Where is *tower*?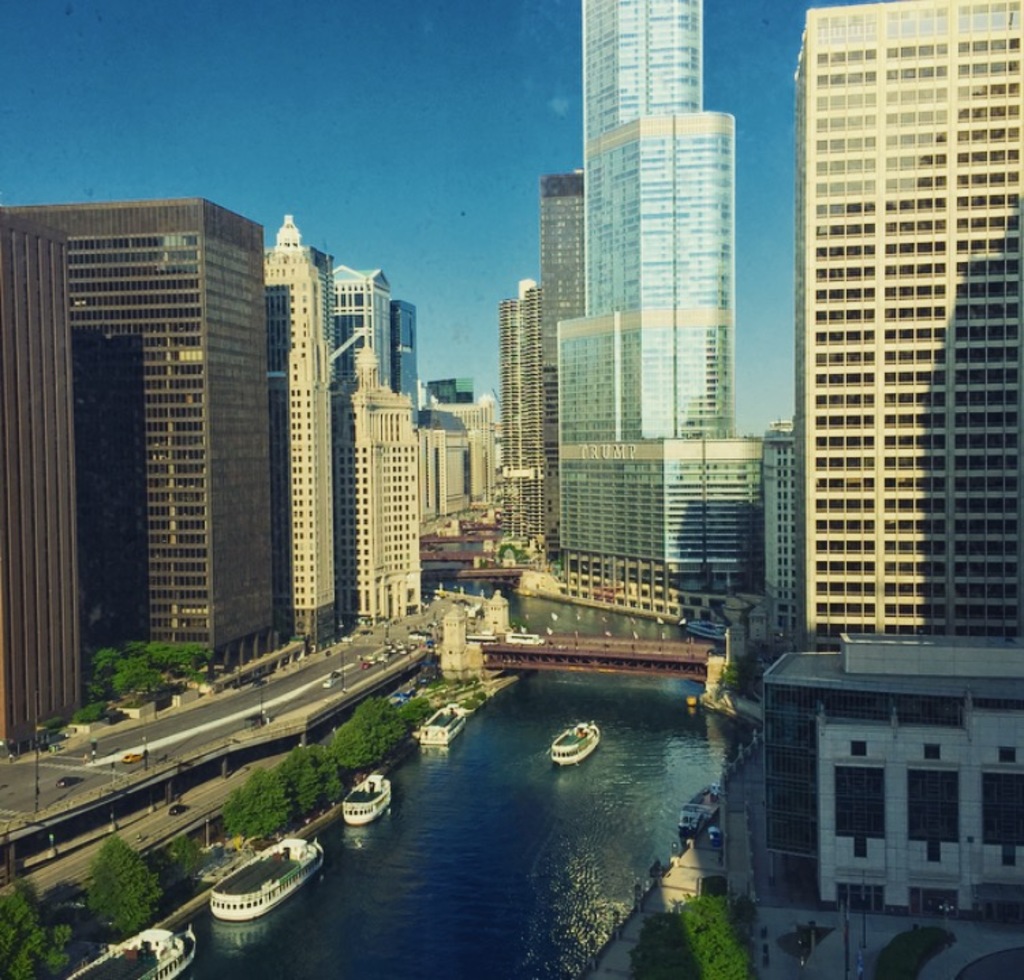
left=763, top=0, right=986, bottom=733.
